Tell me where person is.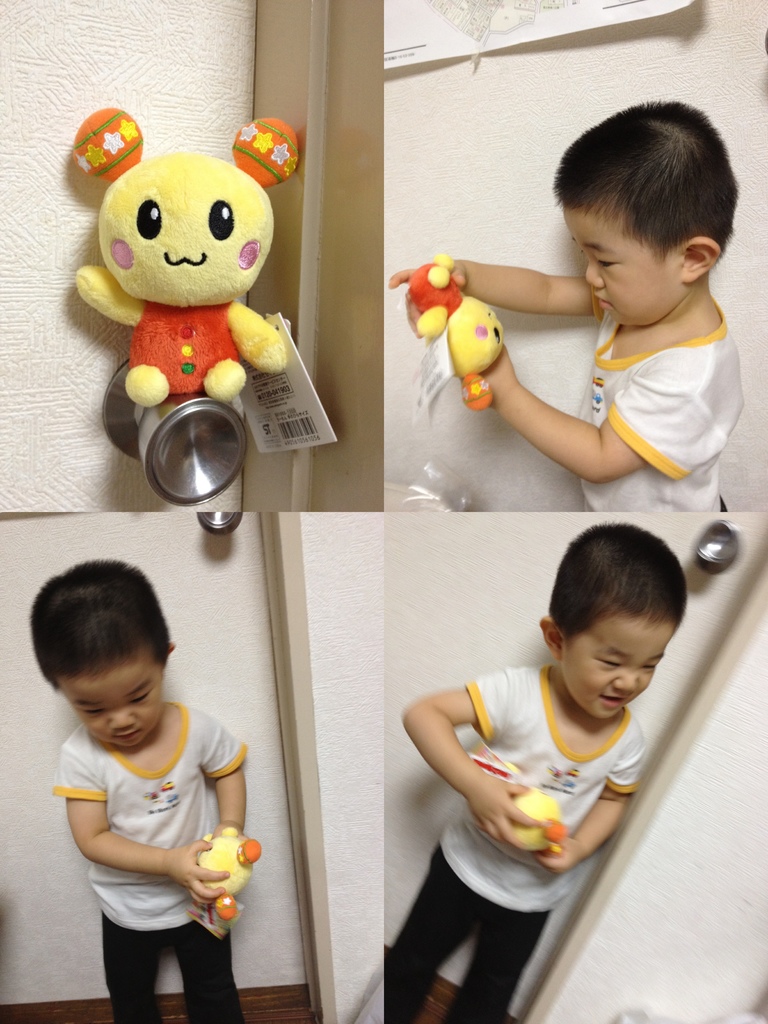
person is at (51, 565, 264, 1016).
